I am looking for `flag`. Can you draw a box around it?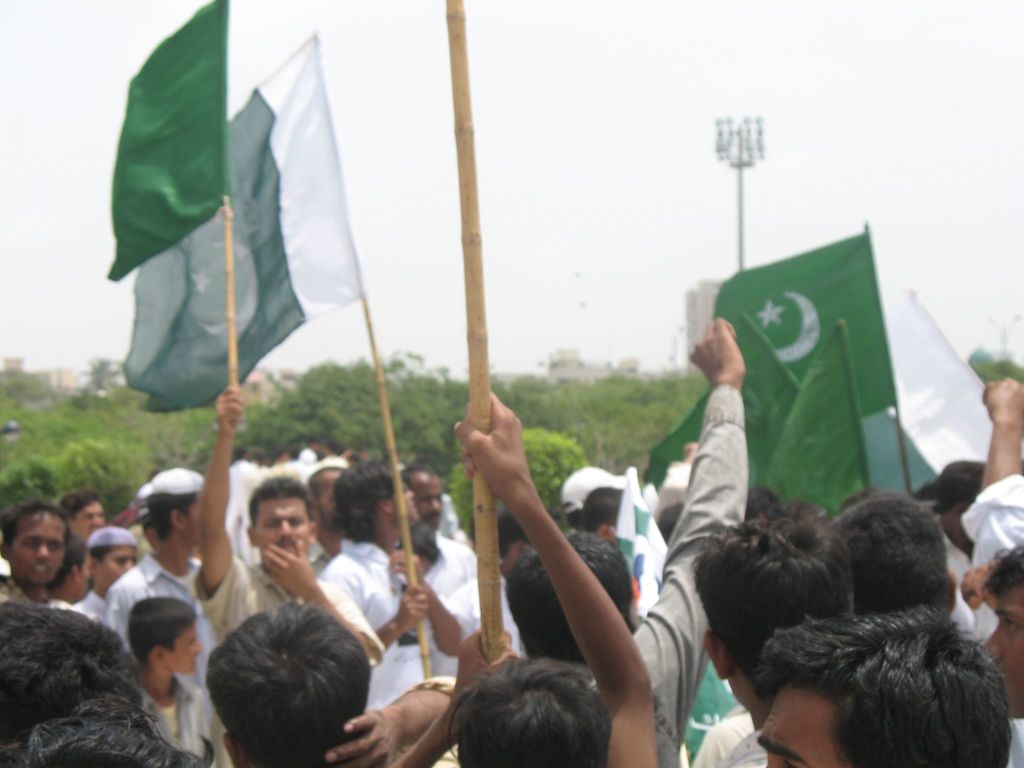
Sure, the bounding box is region(682, 648, 739, 767).
